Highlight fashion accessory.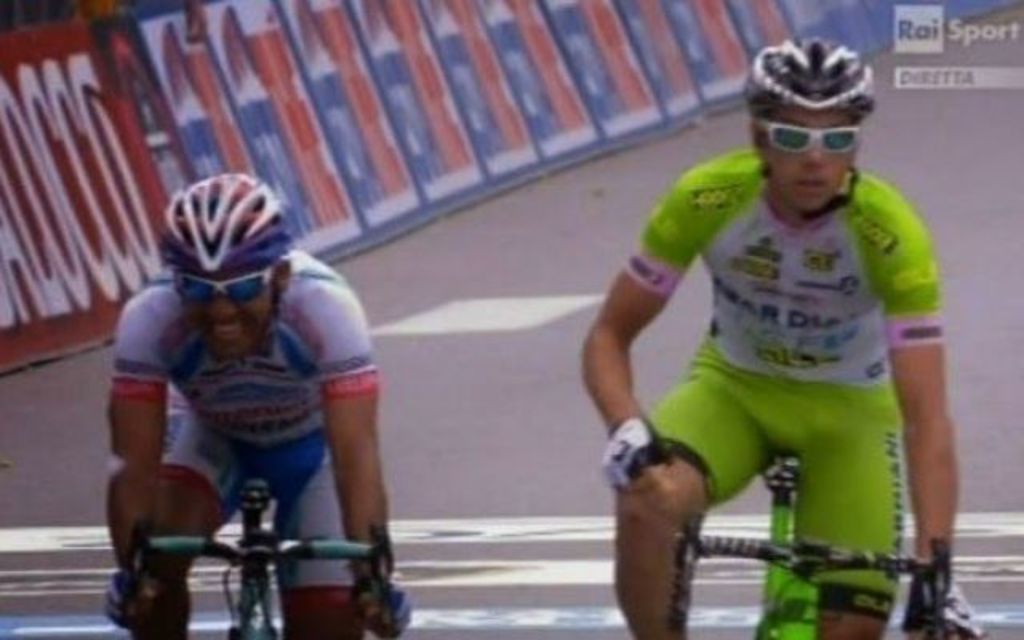
Highlighted region: bbox=[174, 258, 272, 314].
